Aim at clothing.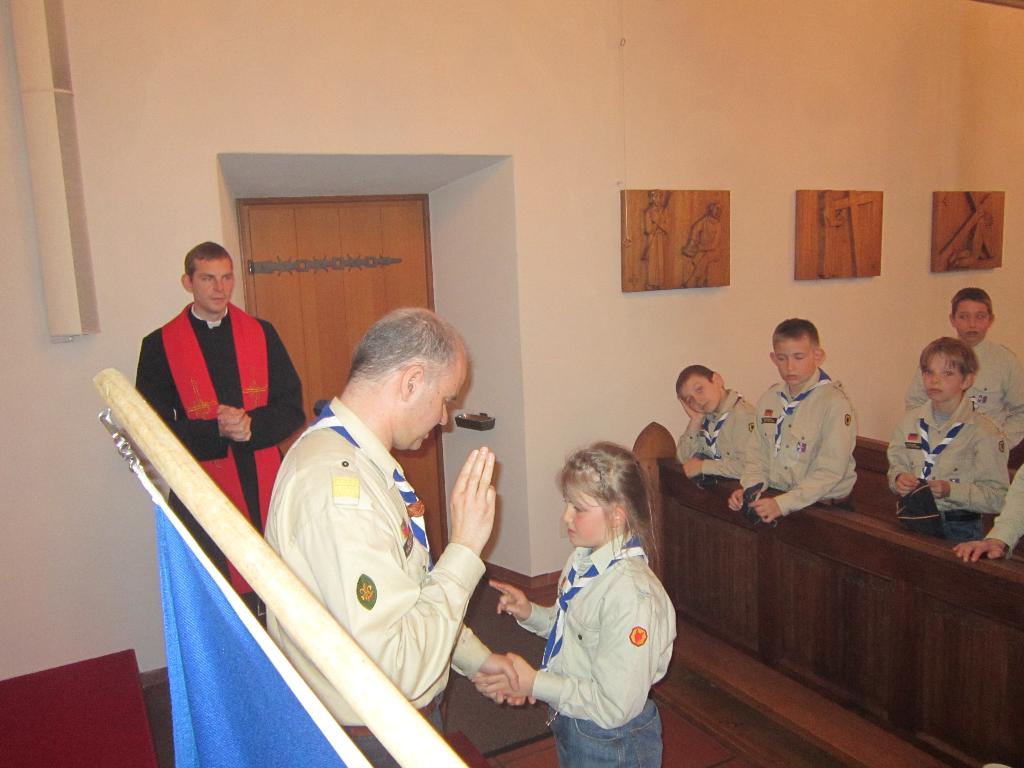
Aimed at box=[250, 388, 514, 767].
